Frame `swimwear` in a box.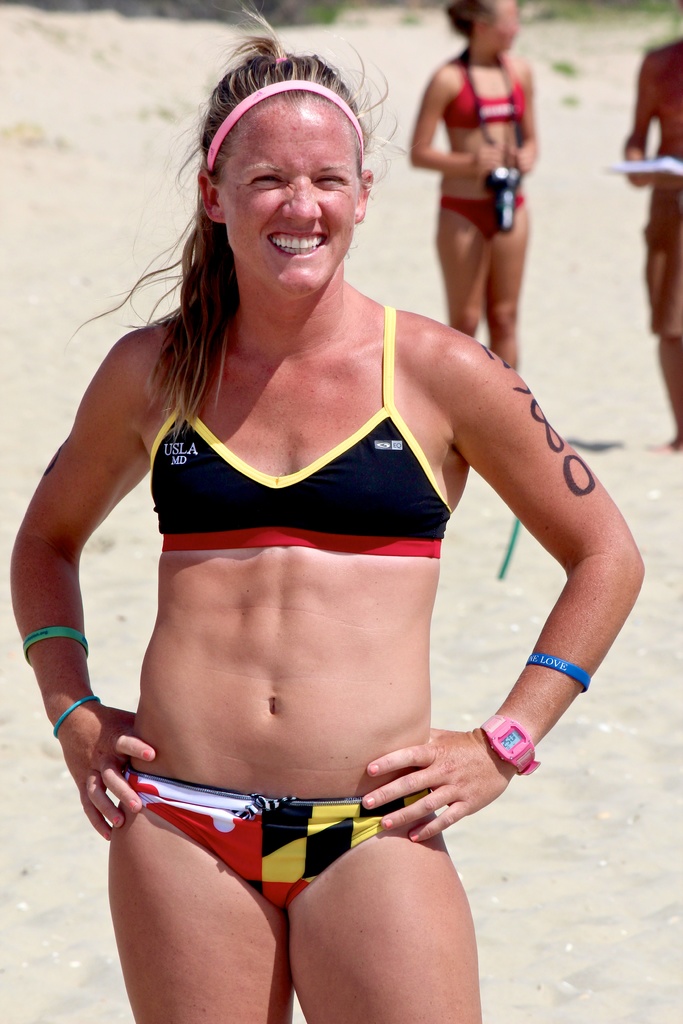
box(452, 43, 531, 127).
